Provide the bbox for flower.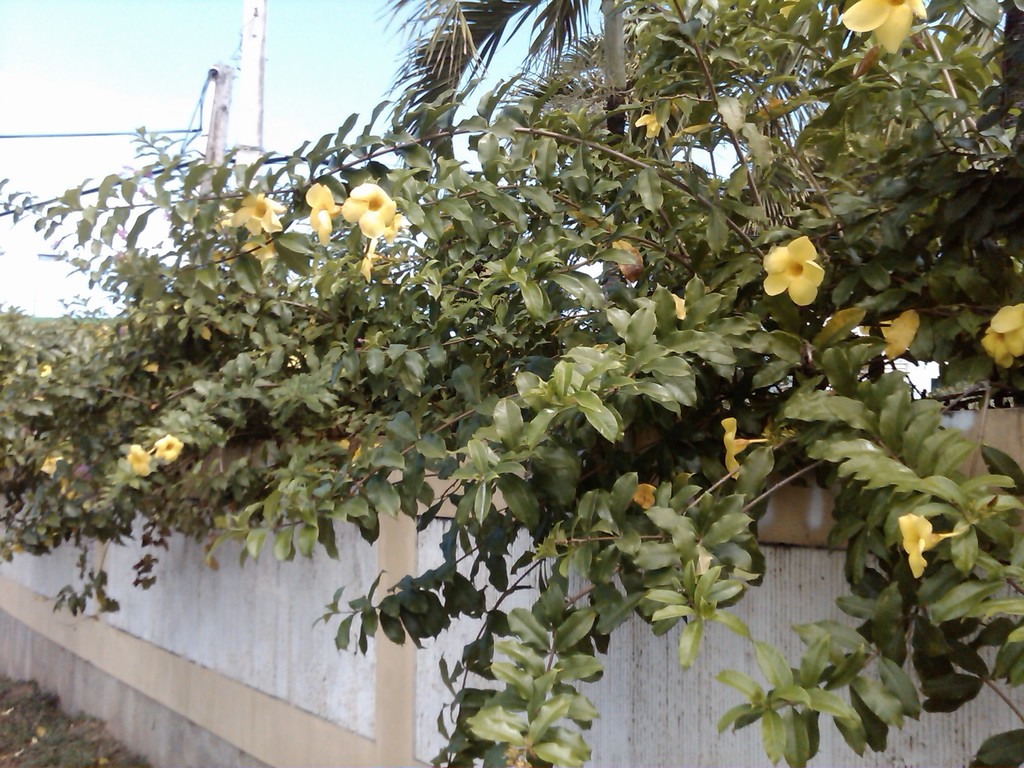
[306, 182, 342, 245].
